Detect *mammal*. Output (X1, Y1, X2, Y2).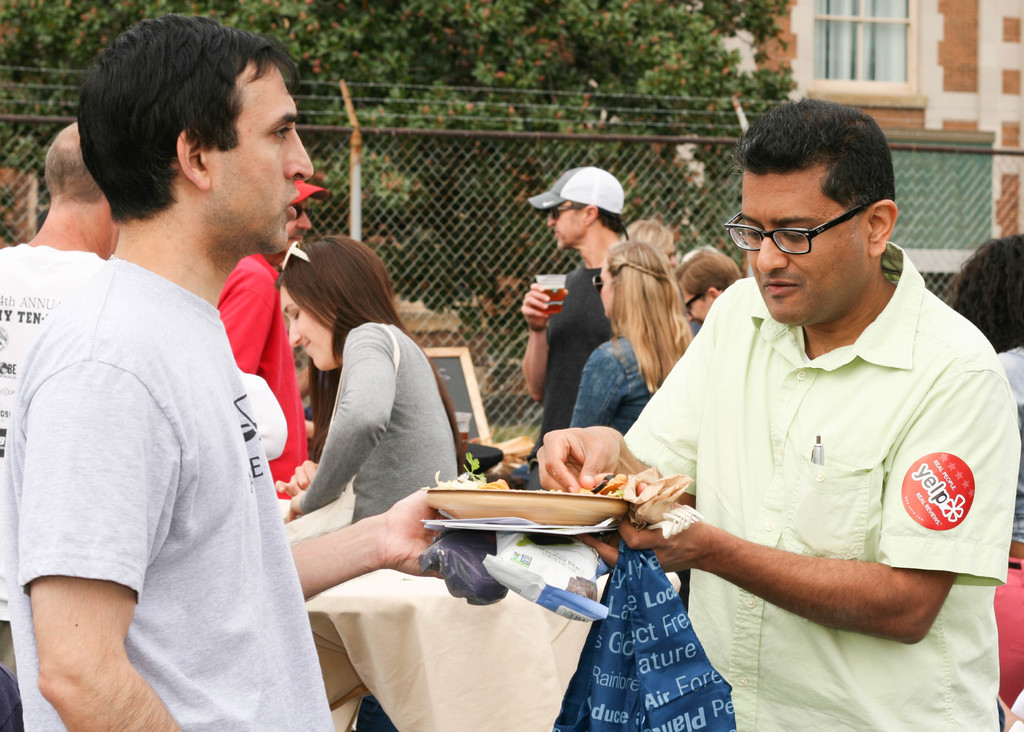
(0, 115, 115, 731).
